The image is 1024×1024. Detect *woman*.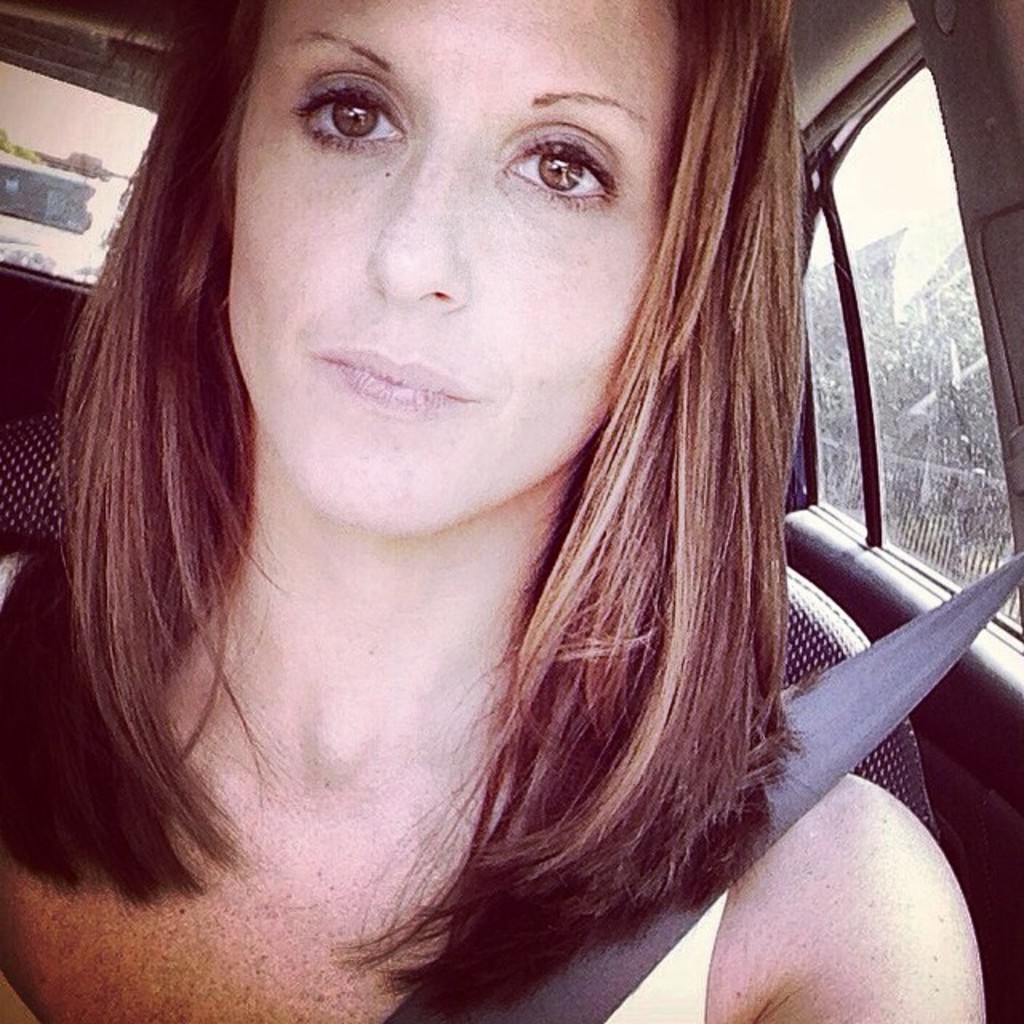
Detection: 0, 0, 984, 1022.
